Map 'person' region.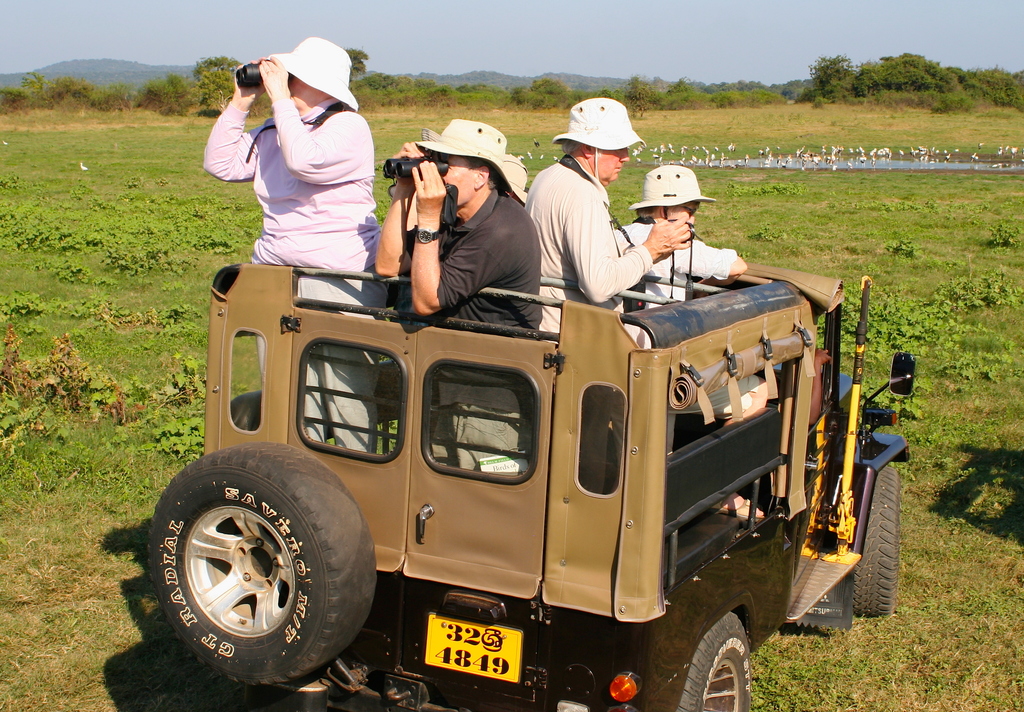
Mapped to 772/344/833/428.
